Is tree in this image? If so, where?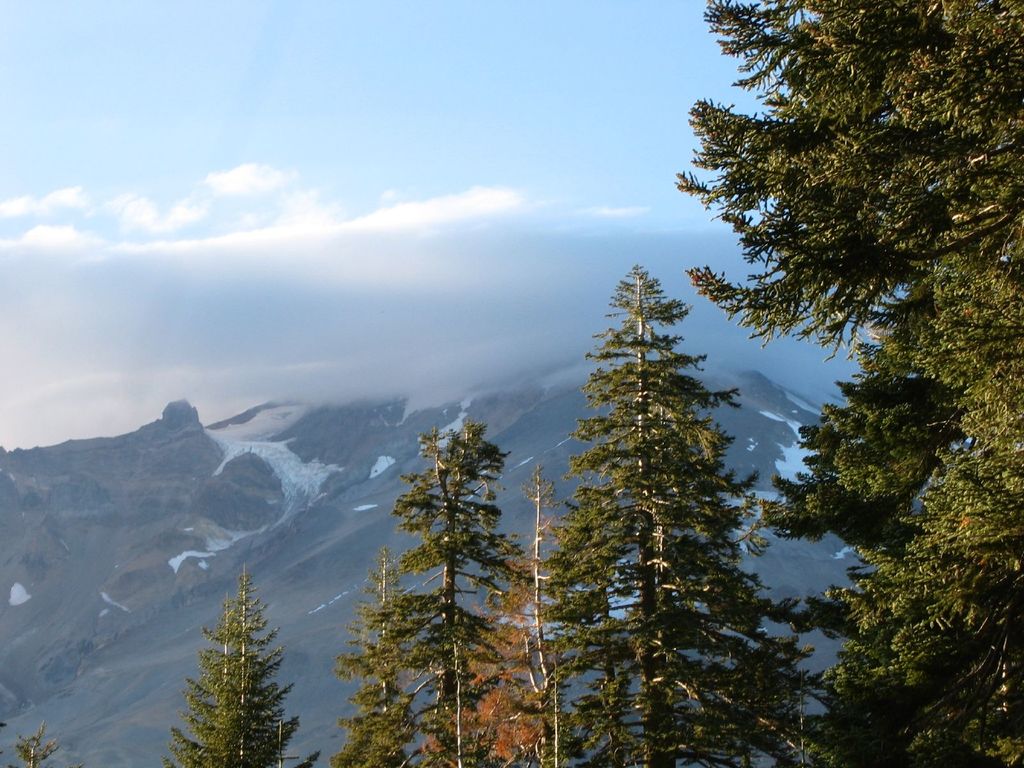
Yes, at select_region(324, 545, 421, 767).
